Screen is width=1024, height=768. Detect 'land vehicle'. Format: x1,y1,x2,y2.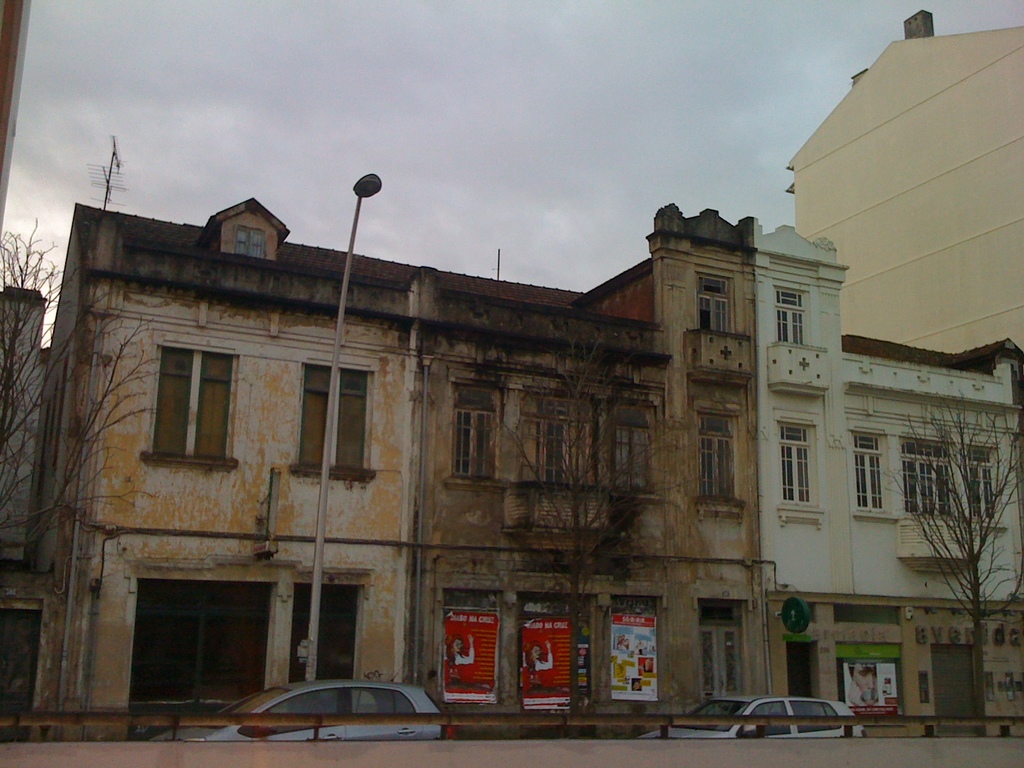
641,691,868,739.
